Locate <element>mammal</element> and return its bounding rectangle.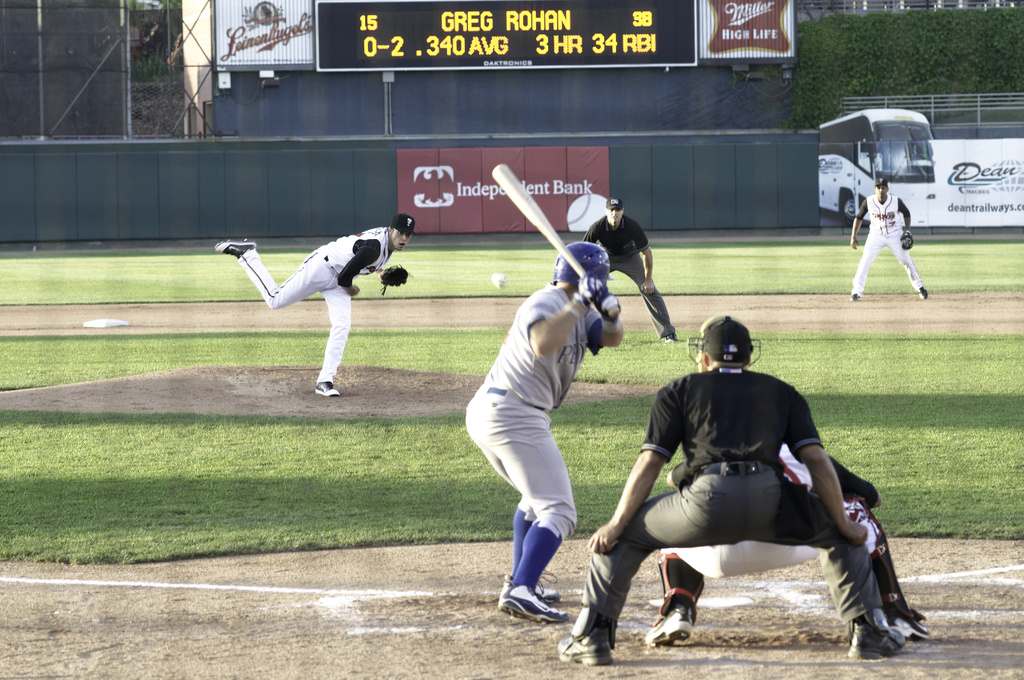
[252, 202, 395, 389].
